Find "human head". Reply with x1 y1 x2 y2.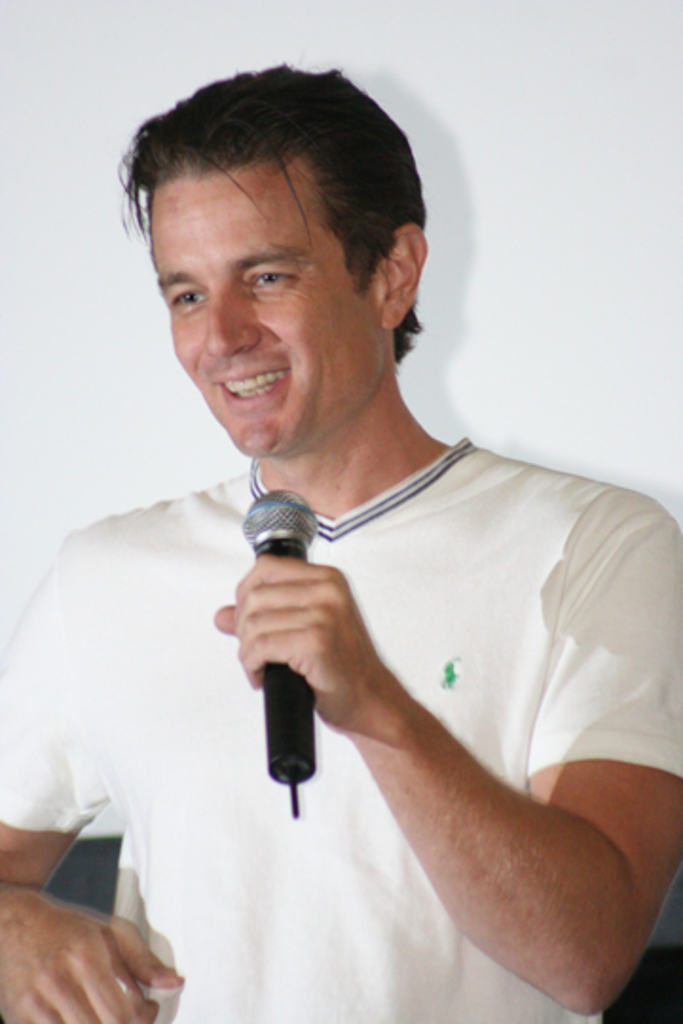
133 57 417 404.
